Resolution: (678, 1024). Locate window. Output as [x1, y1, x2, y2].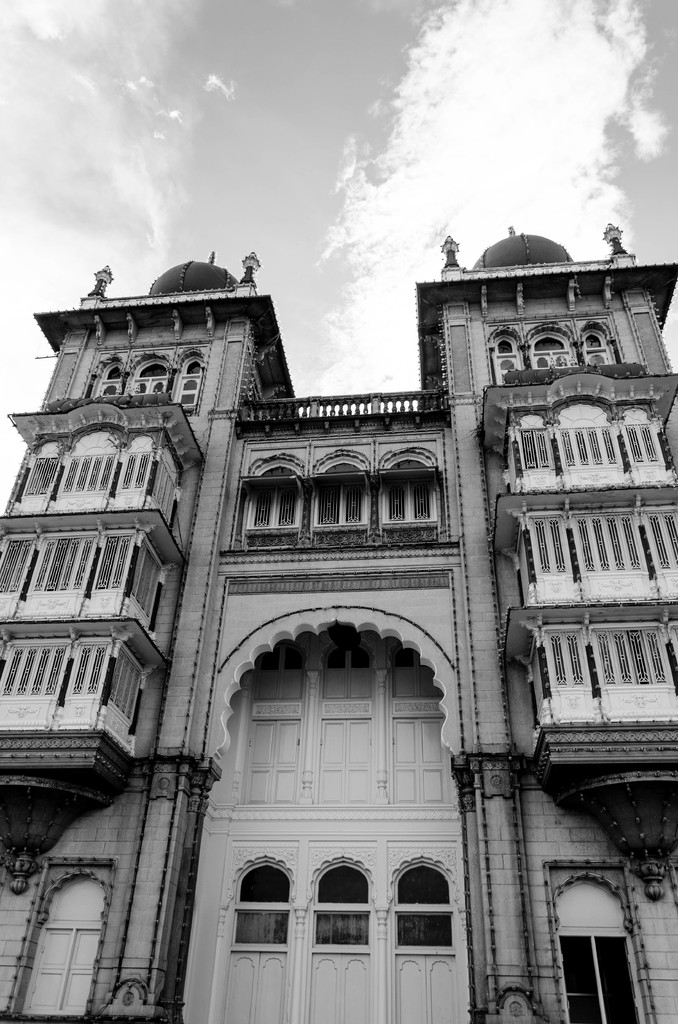
[177, 350, 196, 413].
